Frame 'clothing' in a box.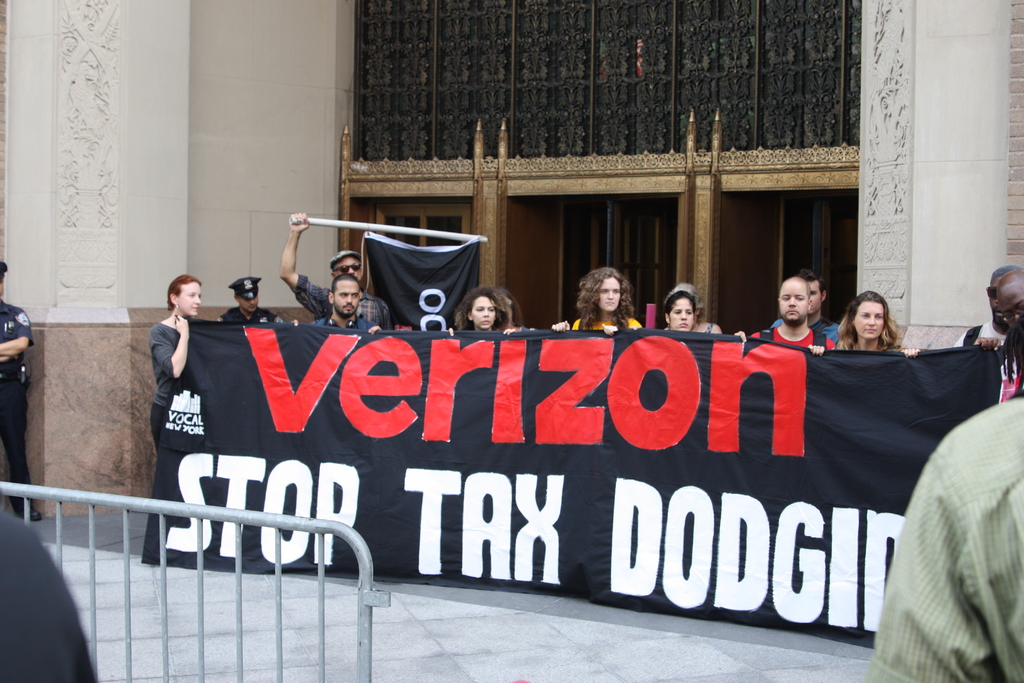
(left=772, top=317, right=840, bottom=345).
